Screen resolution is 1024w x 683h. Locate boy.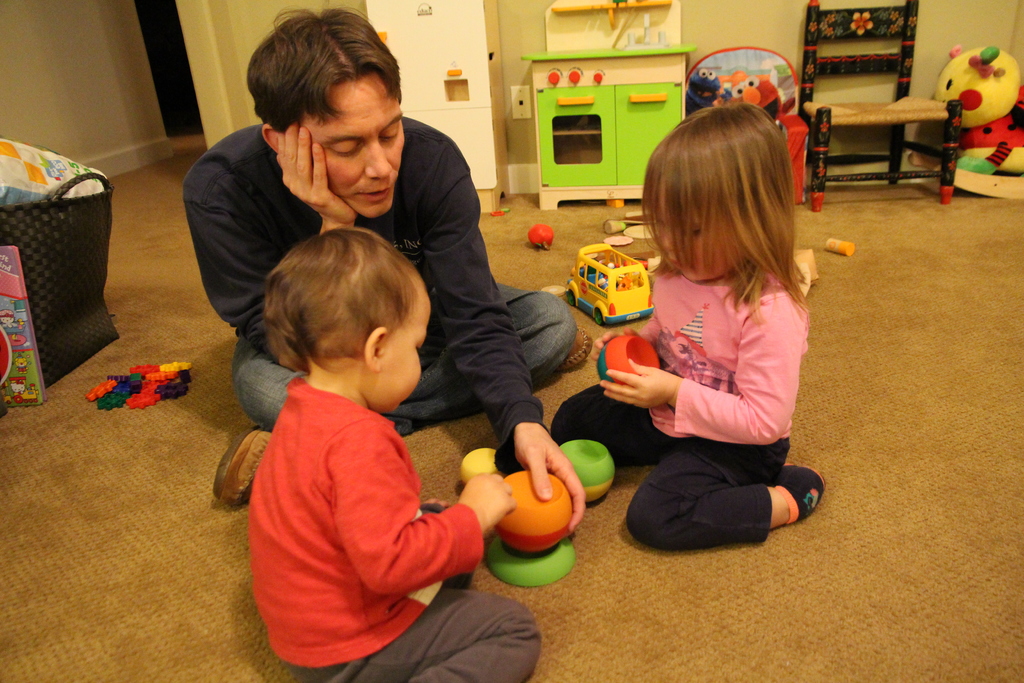
{"x1": 218, "y1": 198, "x2": 496, "y2": 664}.
